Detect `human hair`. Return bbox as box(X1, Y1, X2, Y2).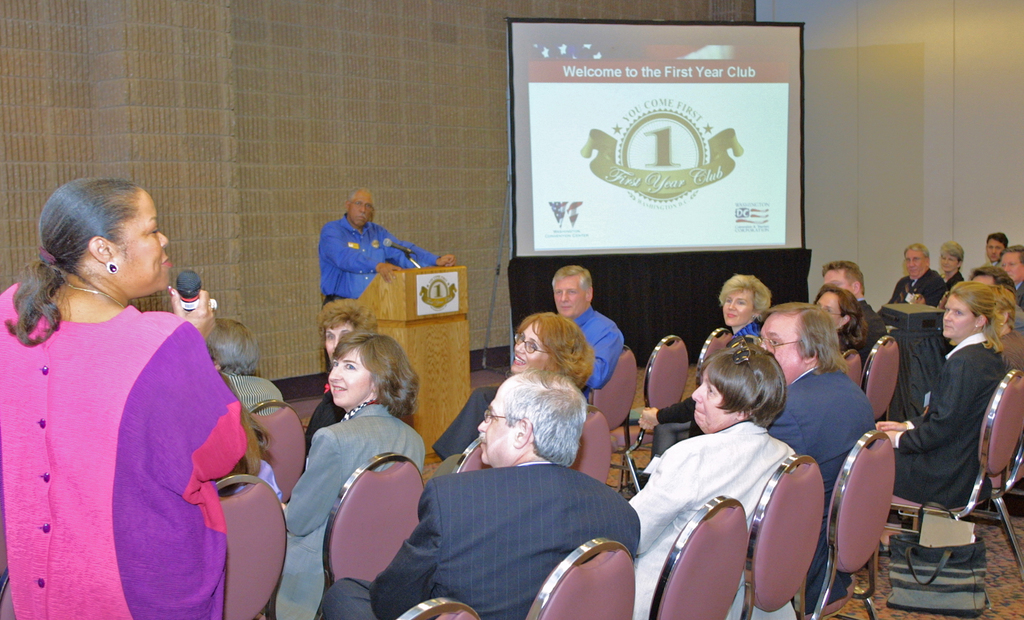
box(967, 263, 1016, 291).
